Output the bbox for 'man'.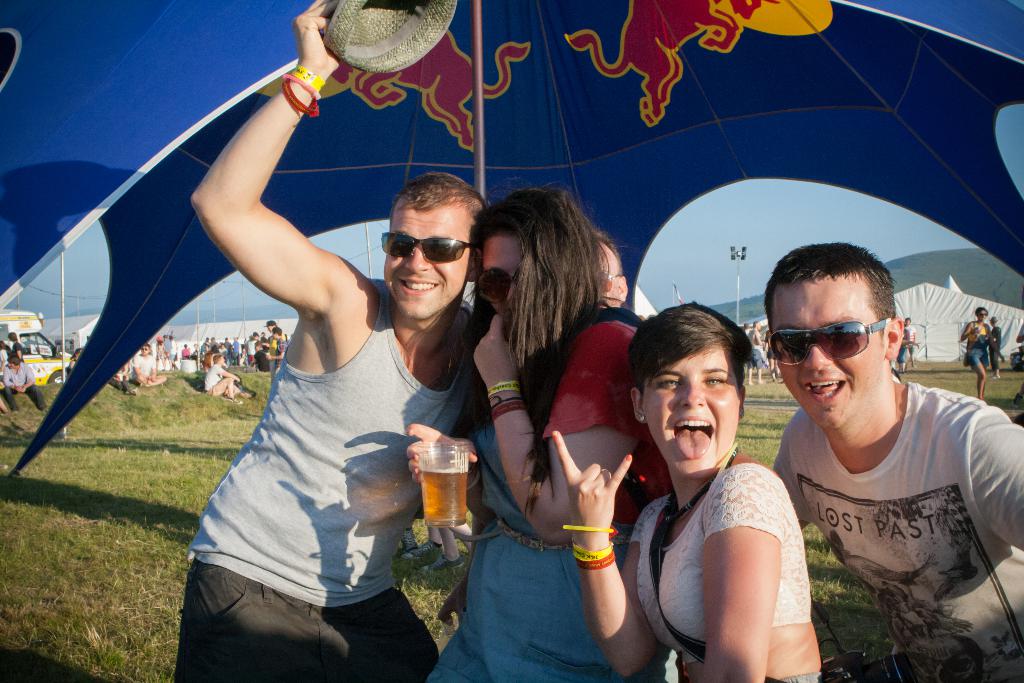
Rect(748, 318, 769, 388).
